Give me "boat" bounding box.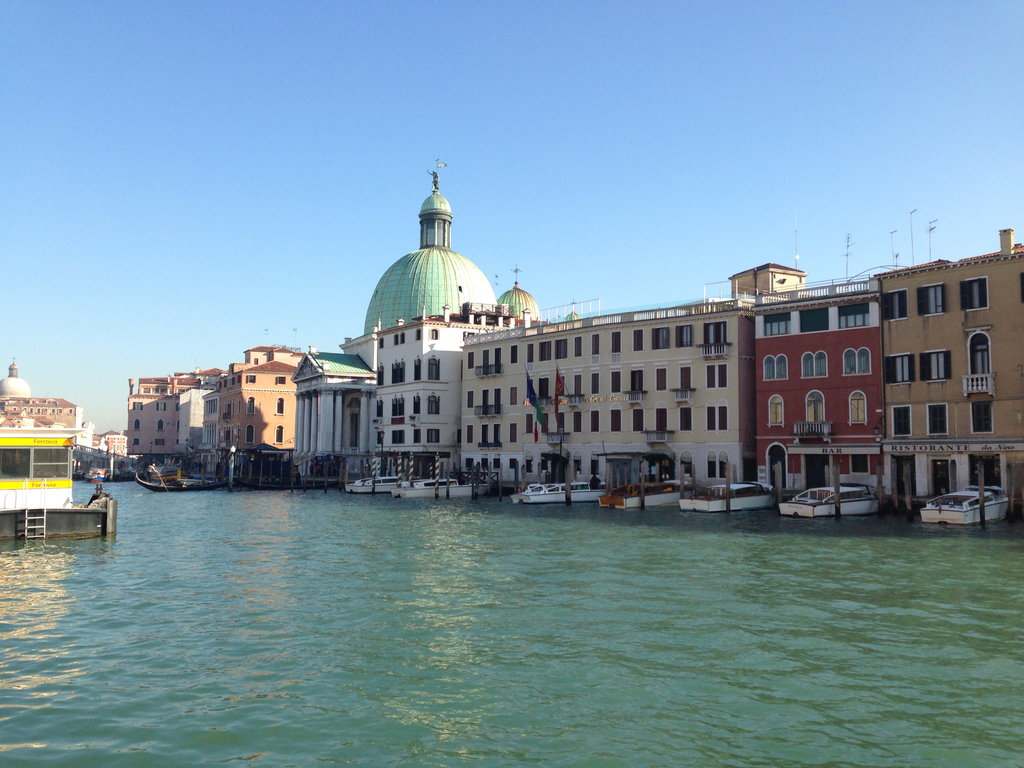
[x1=927, y1=487, x2=1011, y2=525].
